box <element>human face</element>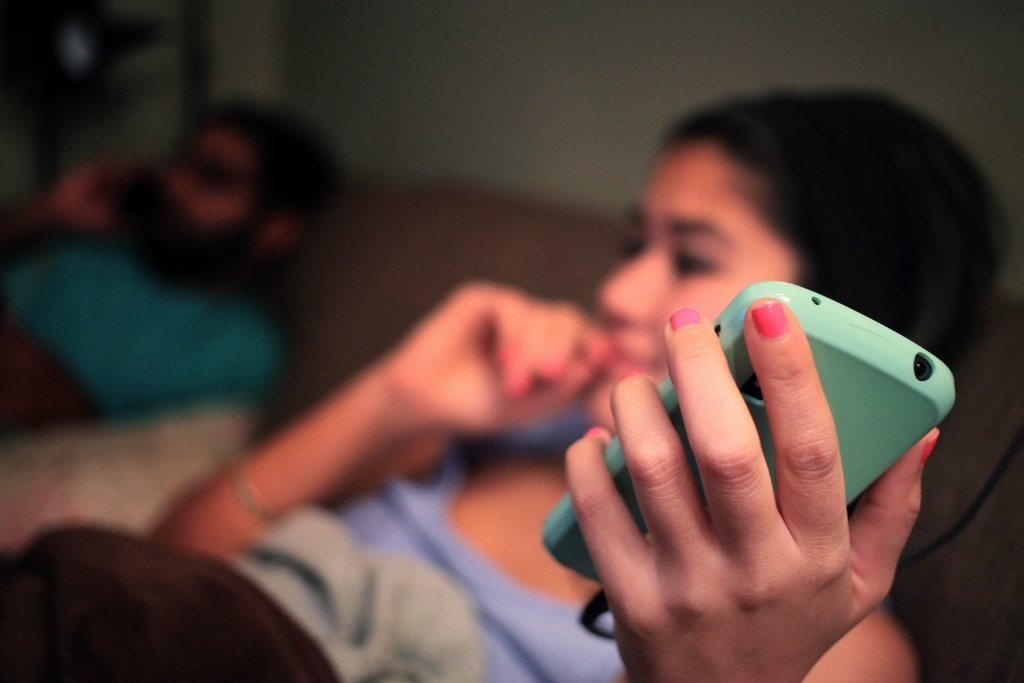
(left=597, top=138, right=803, bottom=426)
